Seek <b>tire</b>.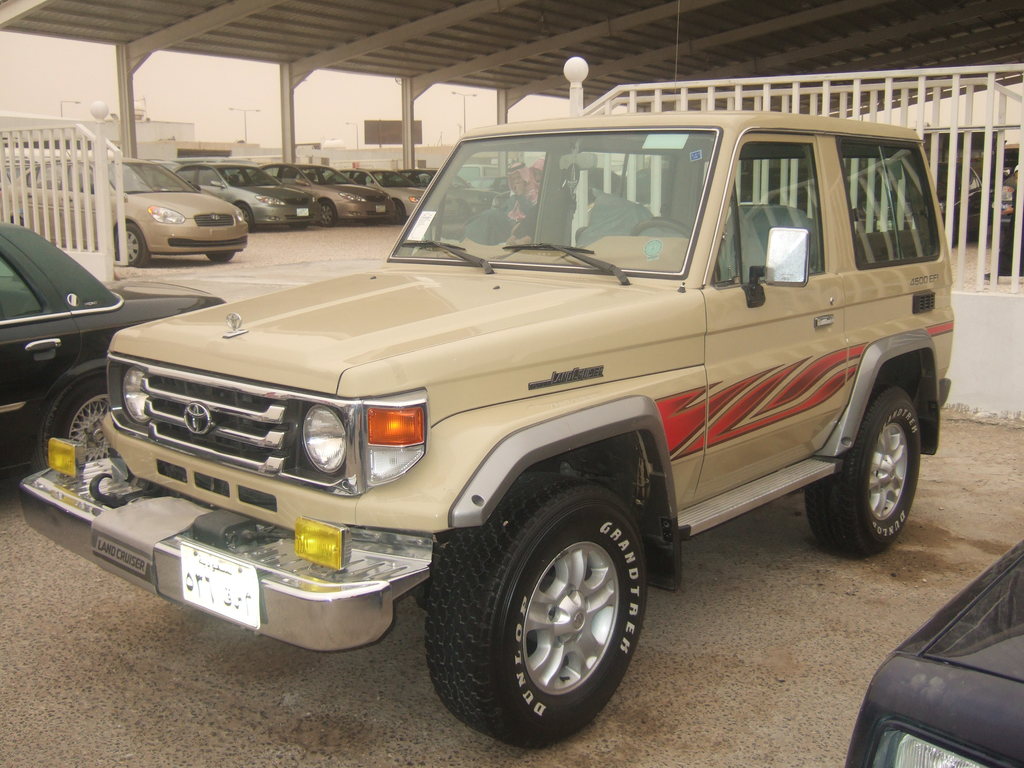
(x1=424, y1=486, x2=660, y2=751).
